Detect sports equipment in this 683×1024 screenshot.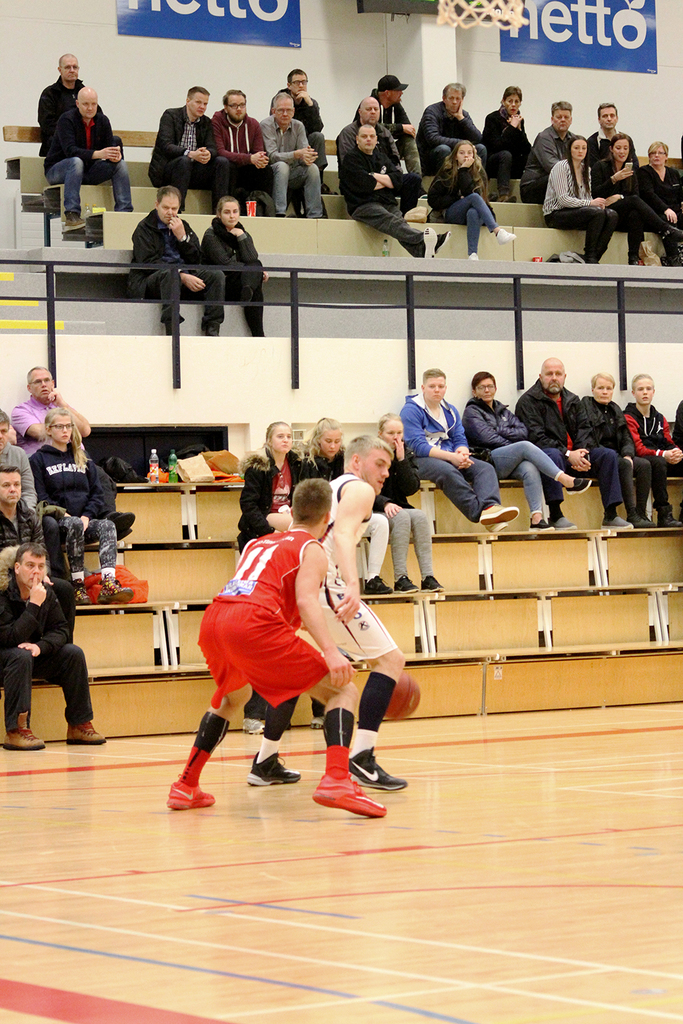
Detection: <bbox>242, 746, 303, 794</bbox>.
